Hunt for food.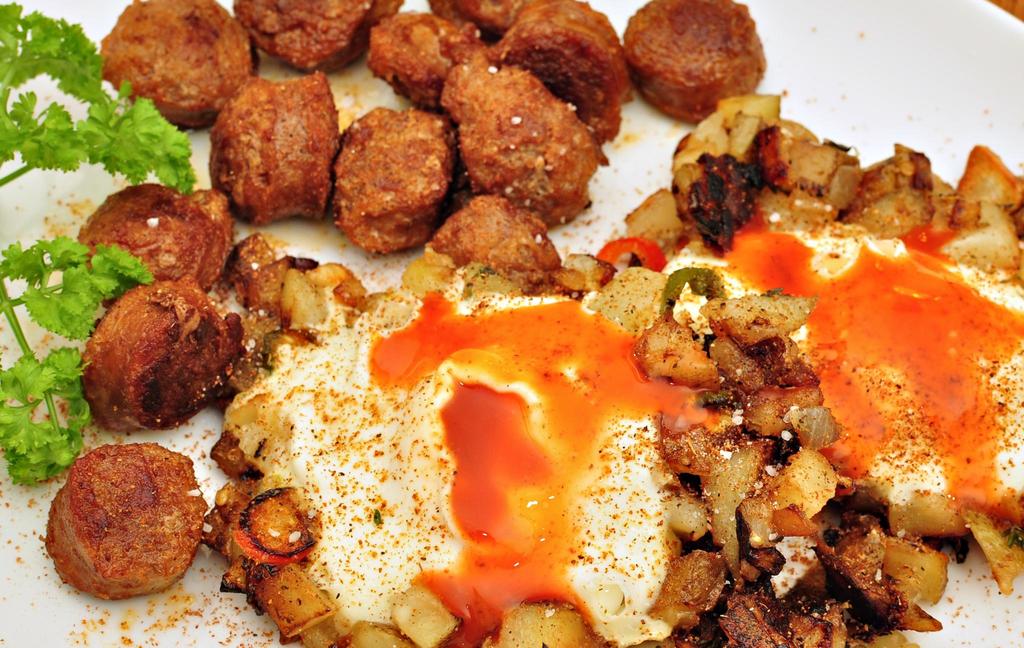
Hunted down at 426,195,568,292.
